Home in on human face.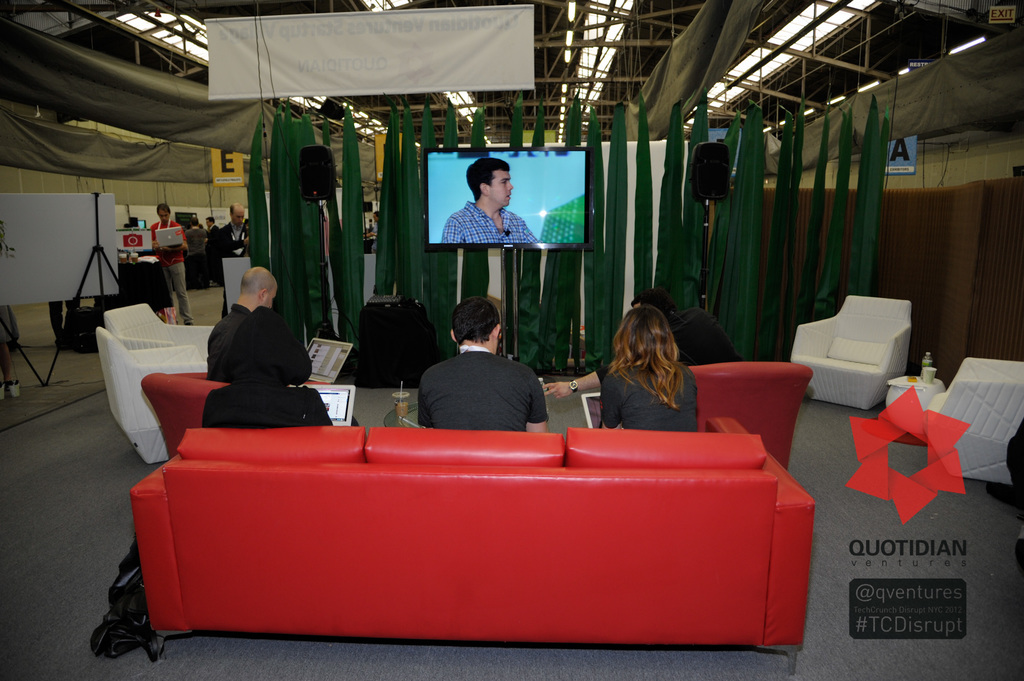
Homed in at pyautogui.locateOnScreen(264, 287, 279, 308).
